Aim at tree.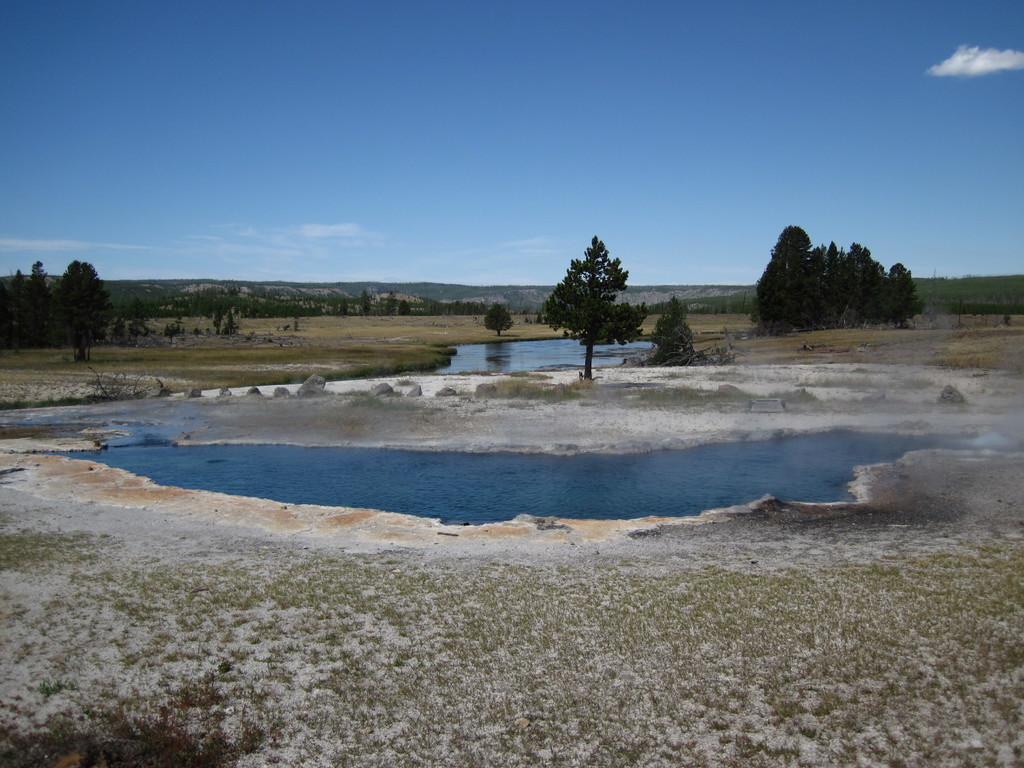
Aimed at 54 252 127 365.
